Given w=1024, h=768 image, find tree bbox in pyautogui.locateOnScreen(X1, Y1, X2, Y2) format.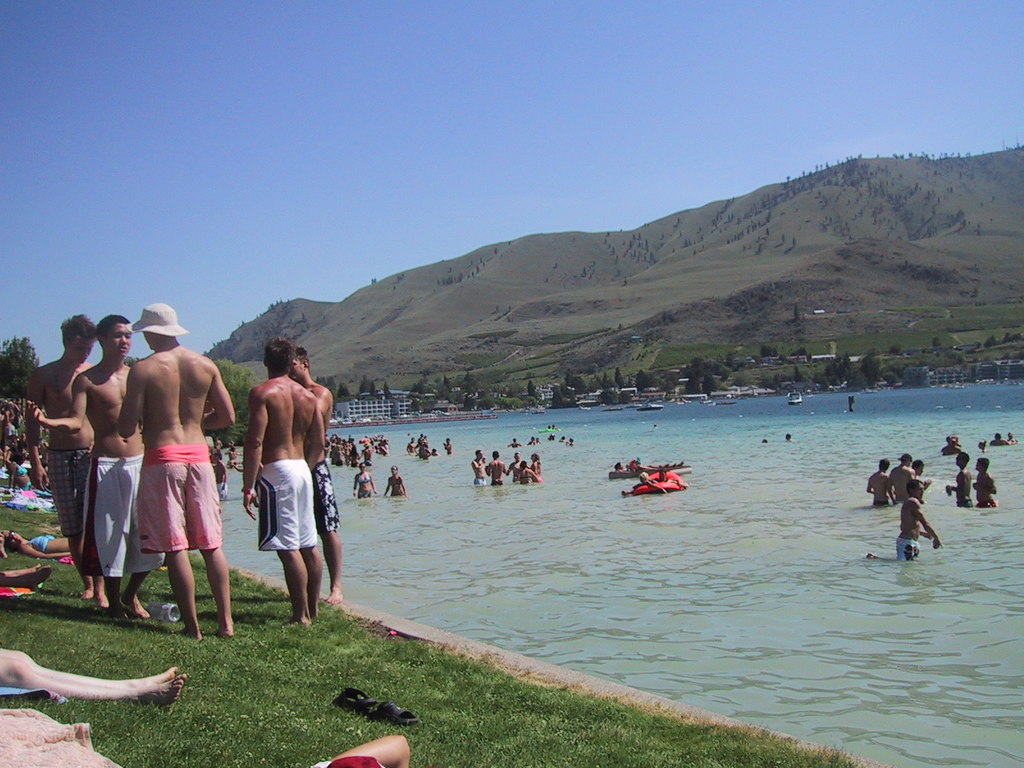
pyautogui.locateOnScreen(761, 342, 774, 360).
